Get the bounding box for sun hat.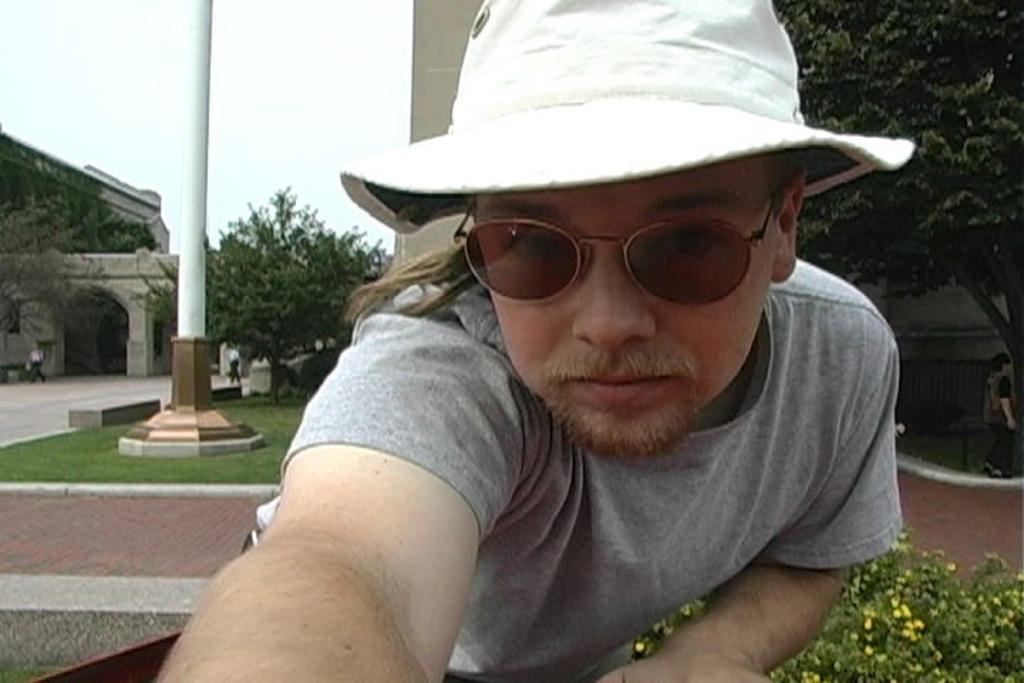
338, 0, 917, 242.
